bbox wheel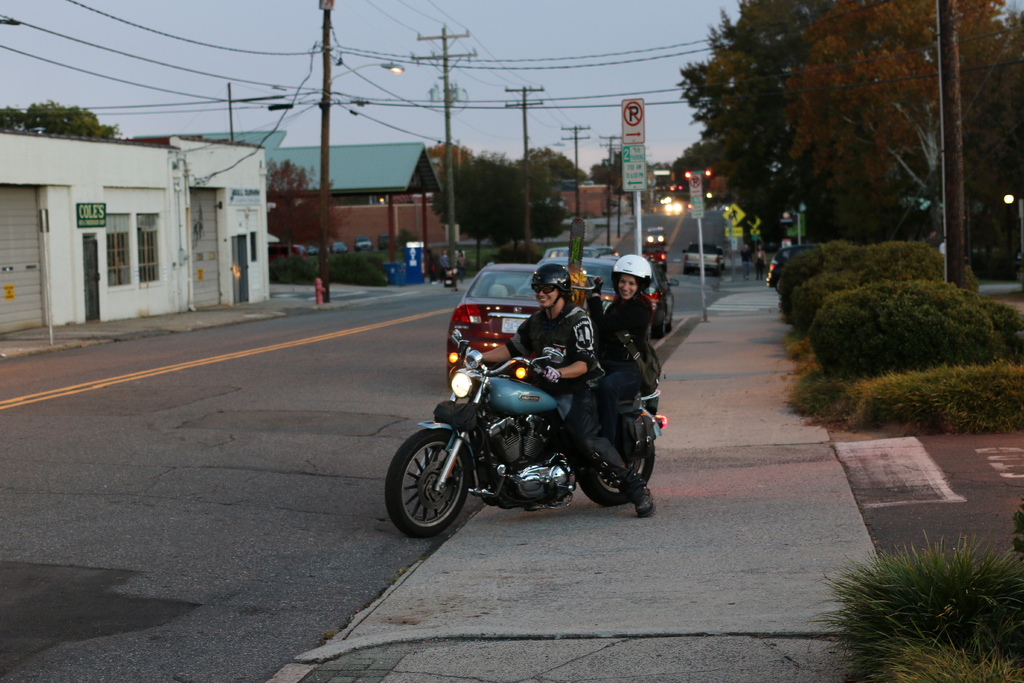
crop(575, 436, 658, 503)
